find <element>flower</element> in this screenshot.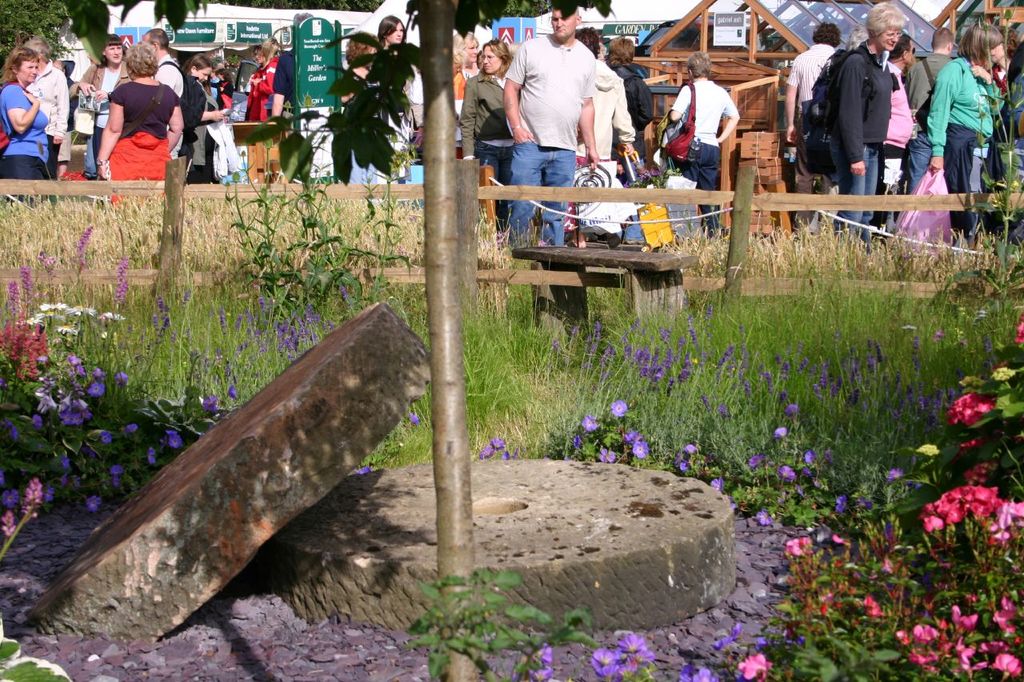
The bounding box for <element>flower</element> is [left=616, top=631, right=646, bottom=653].
